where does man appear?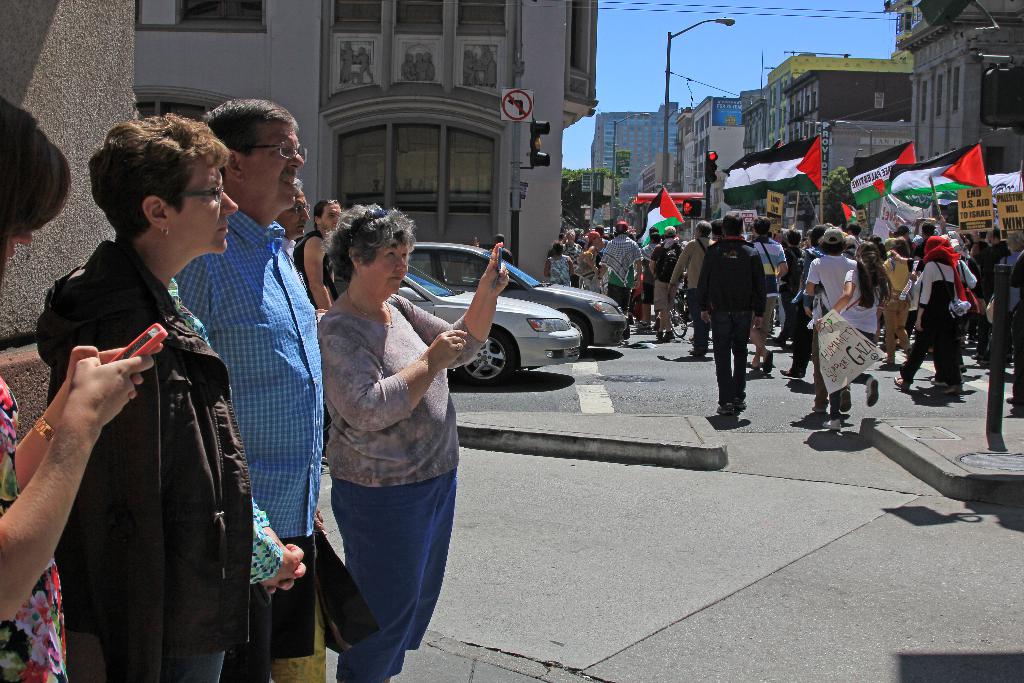
Appears at bbox=[802, 229, 856, 415].
